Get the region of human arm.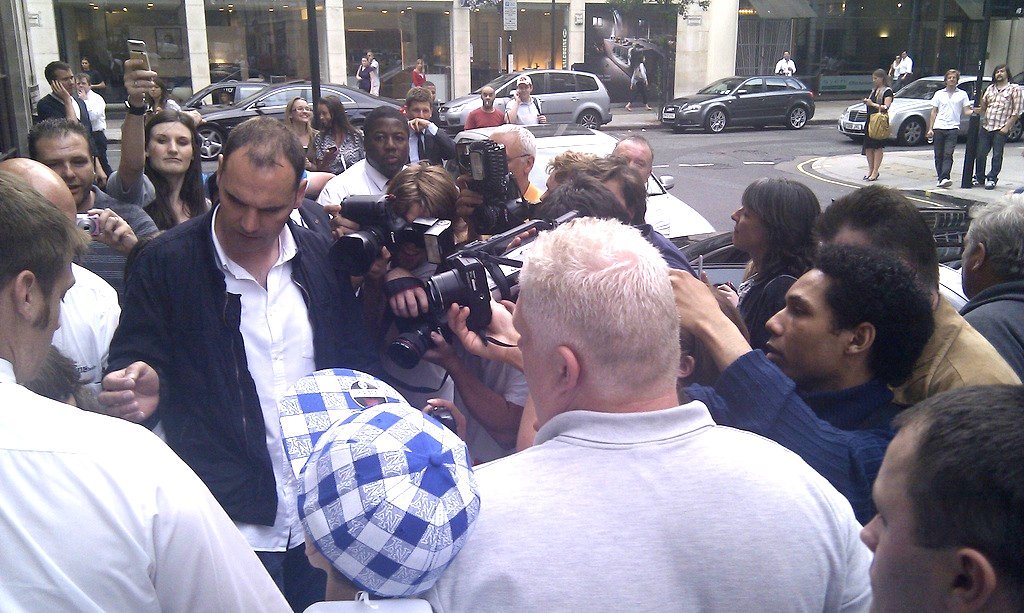
87 94 108 114.
